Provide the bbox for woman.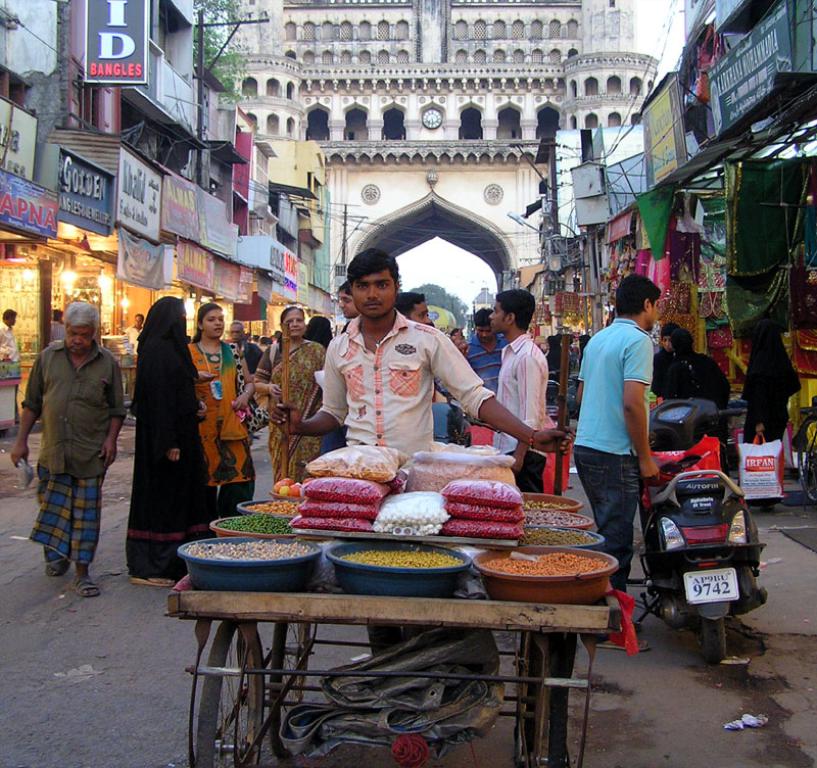
crop(102, 288, 197, 585).
